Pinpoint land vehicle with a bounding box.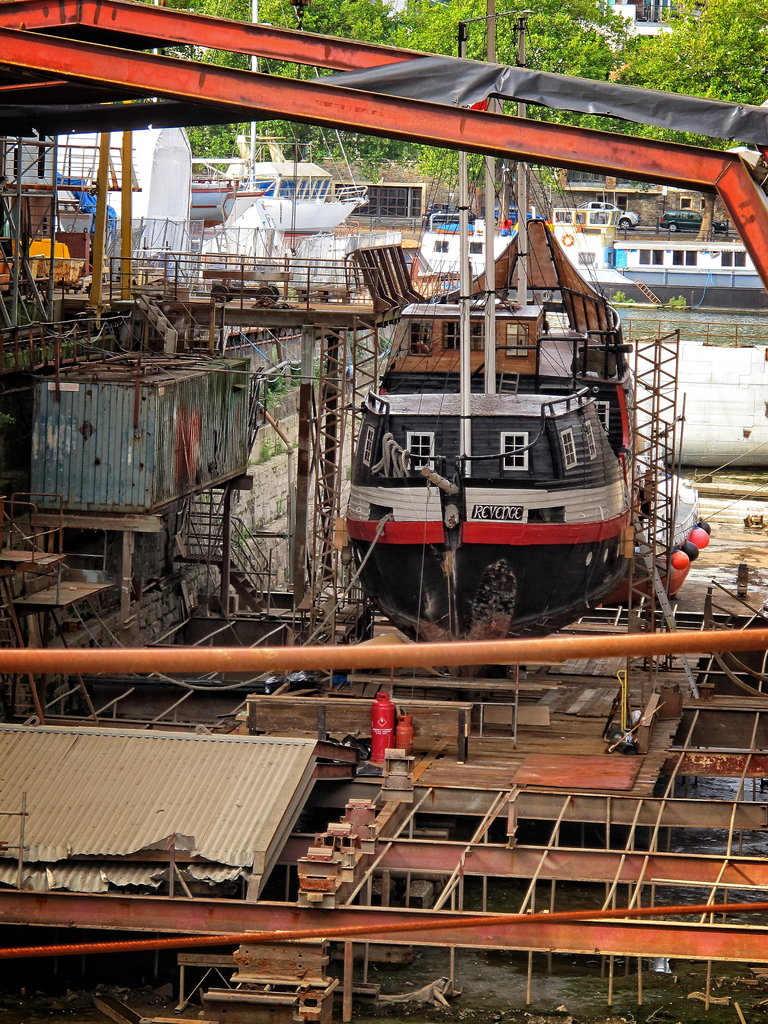
296, 244, 658, 624.
